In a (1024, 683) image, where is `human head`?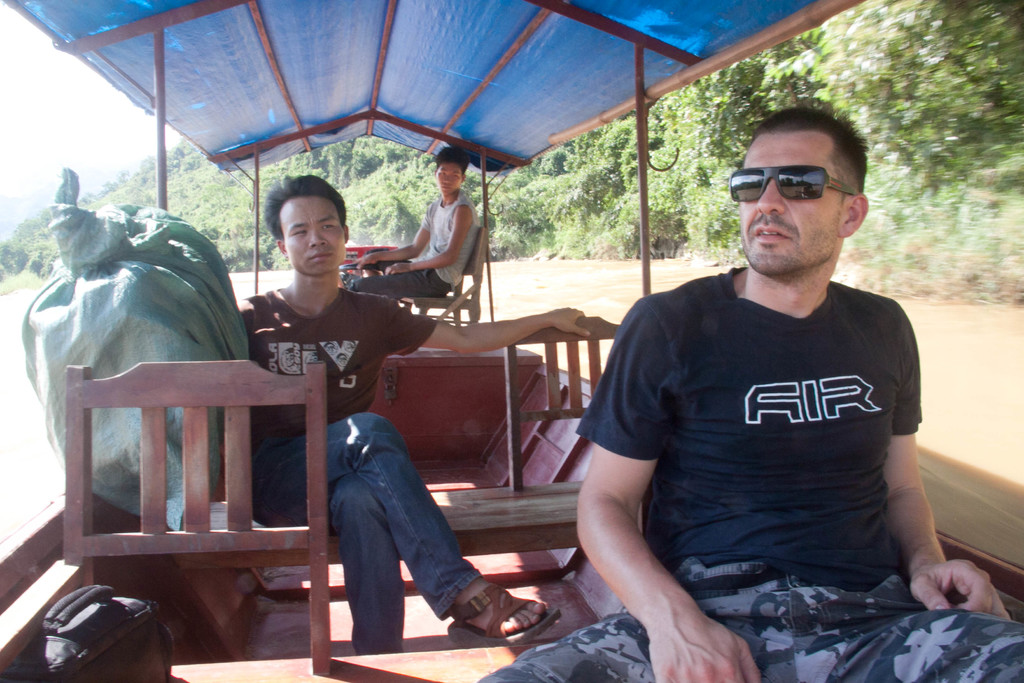
(x1=433, y1=150, x2=470, y2=199).
